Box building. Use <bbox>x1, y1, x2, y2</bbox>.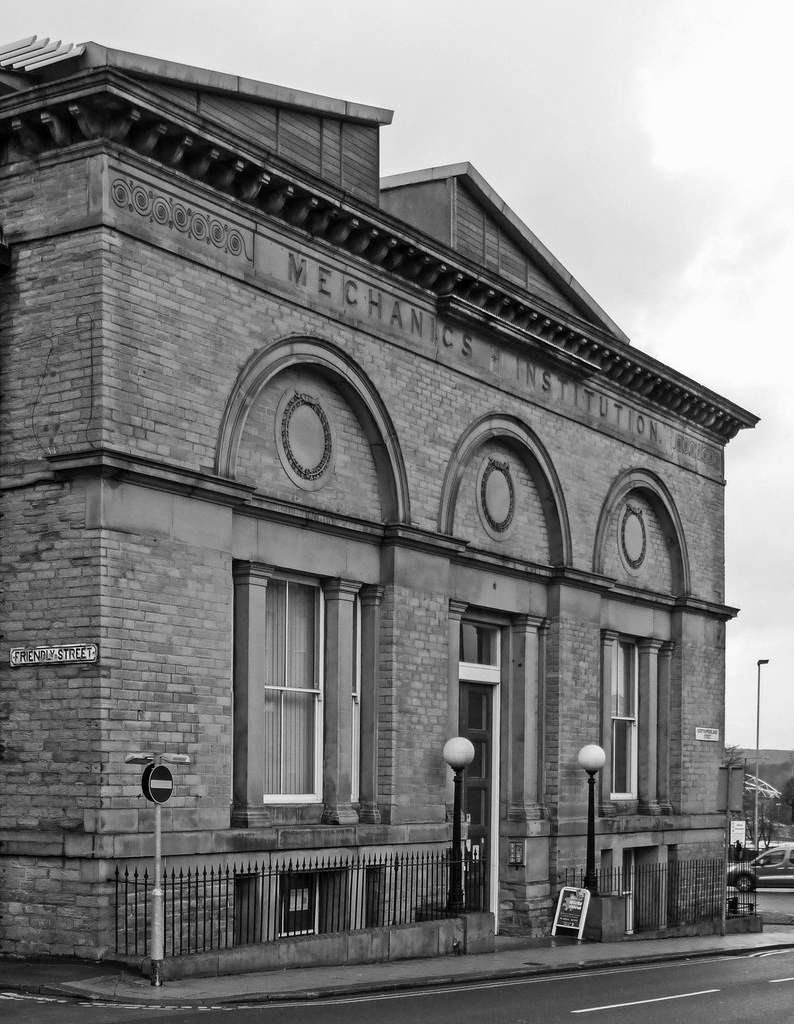
<bbox>0, 35, 760, 975</bbox>.
